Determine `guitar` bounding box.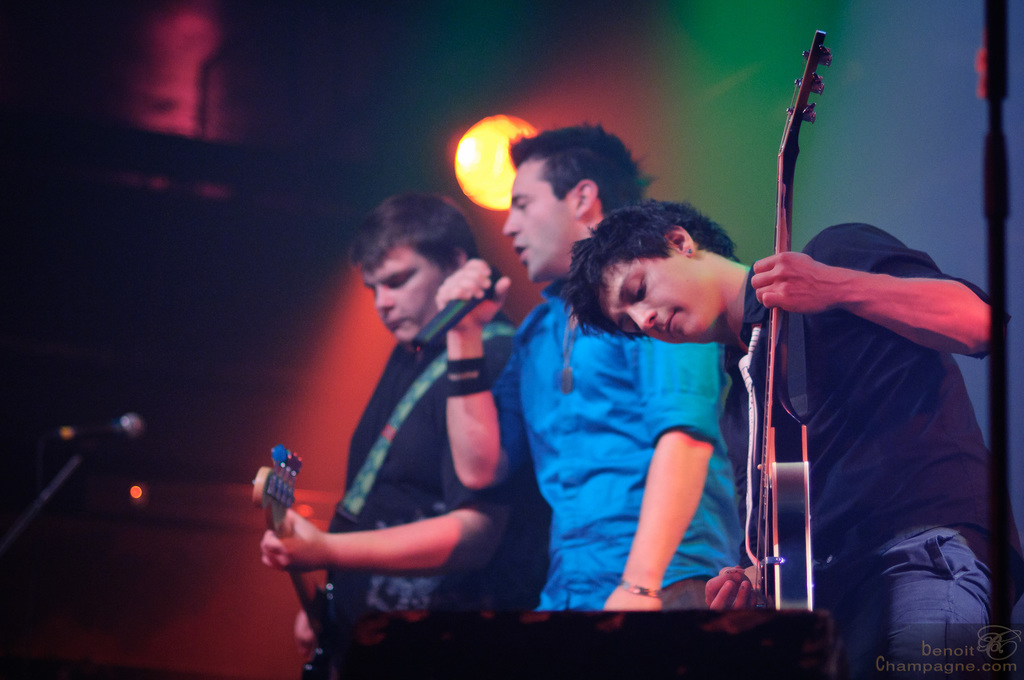
Determined: rect(741, 29, 833, 614).
